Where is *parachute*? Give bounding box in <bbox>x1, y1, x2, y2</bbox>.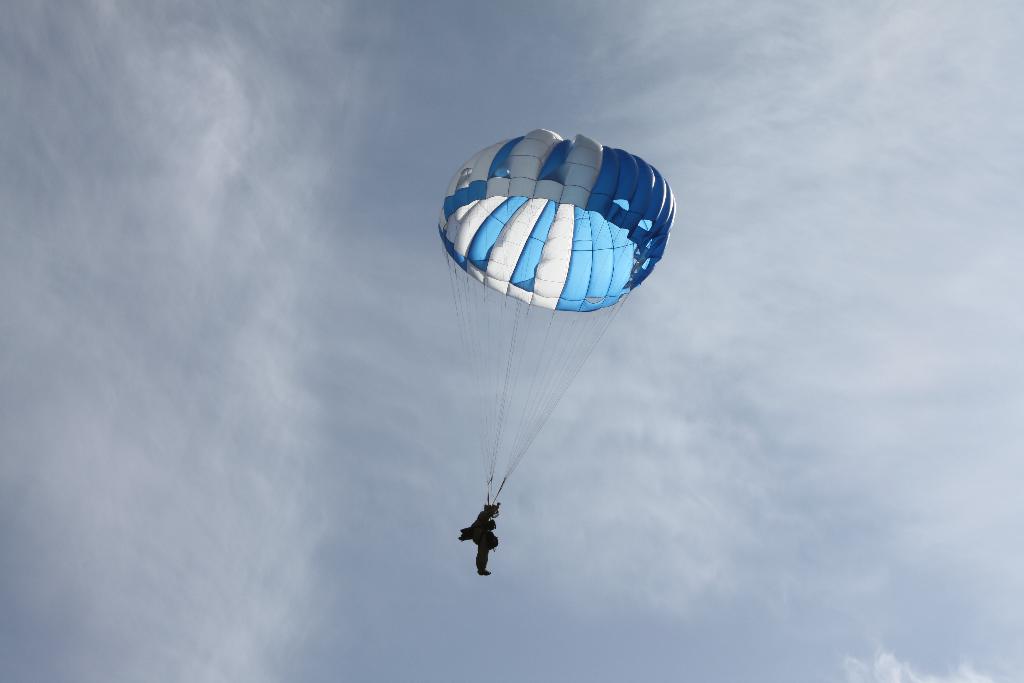
<bbox>434, 128, 673, 501</bbox>.
